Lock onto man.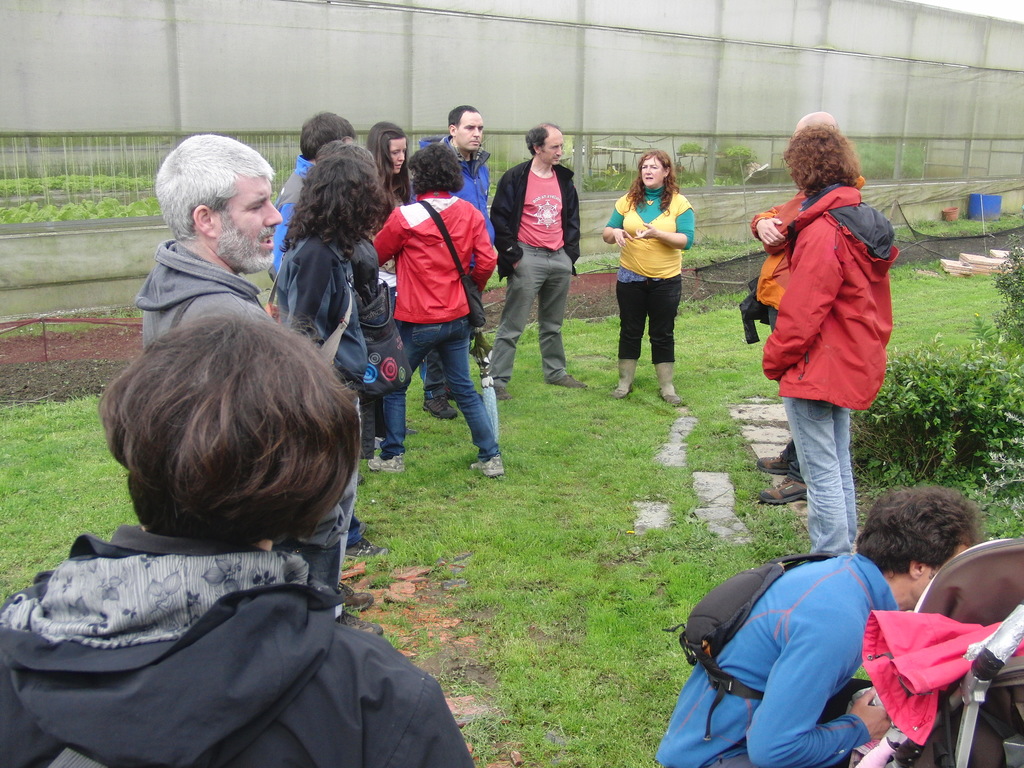
Locked: left=140, top=128, right=283, bottom=345.
